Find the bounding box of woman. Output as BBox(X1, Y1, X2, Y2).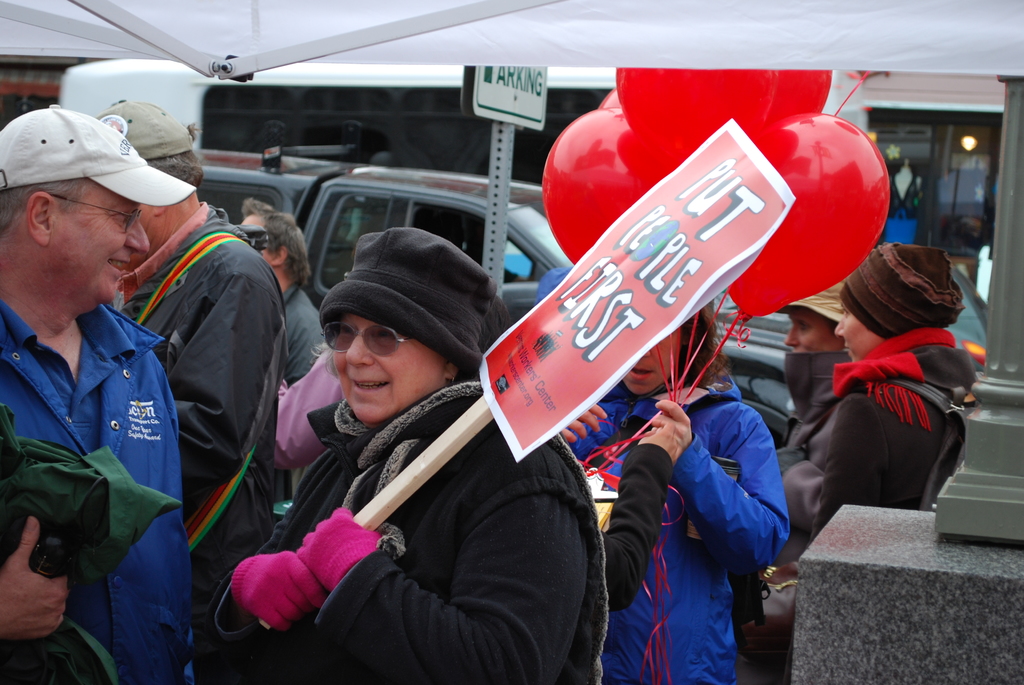
BBox(766, 276, 865, 453).
